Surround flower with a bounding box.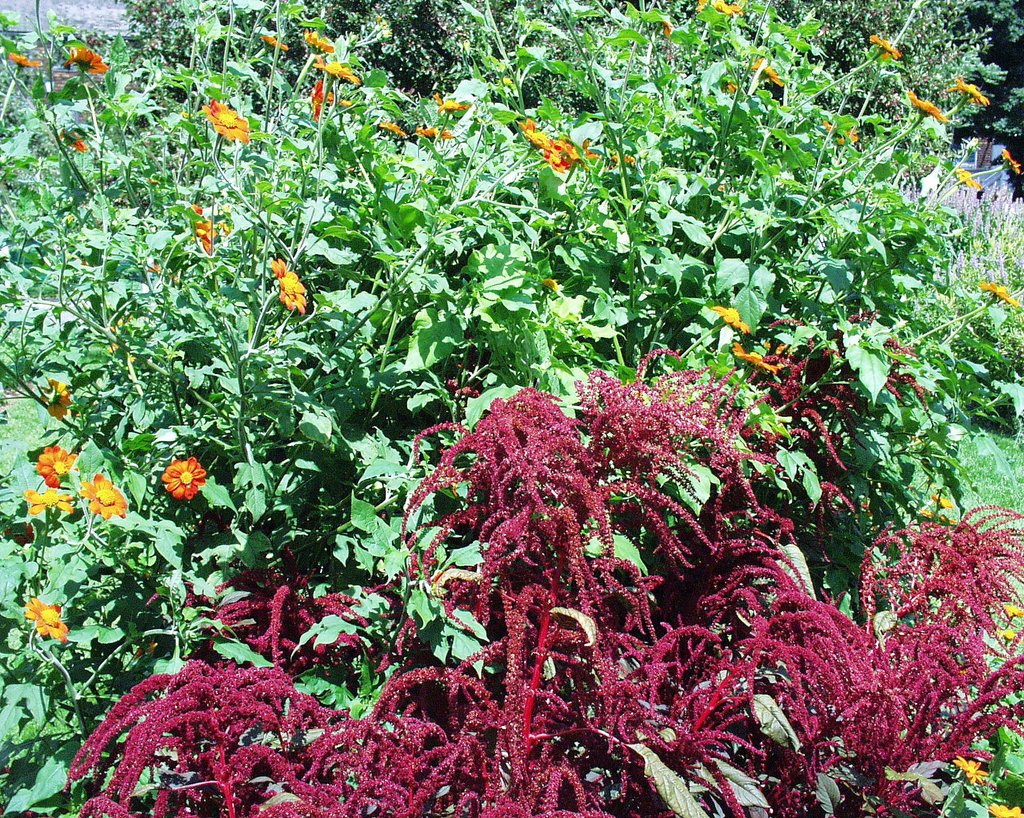
60/131/84/153.
